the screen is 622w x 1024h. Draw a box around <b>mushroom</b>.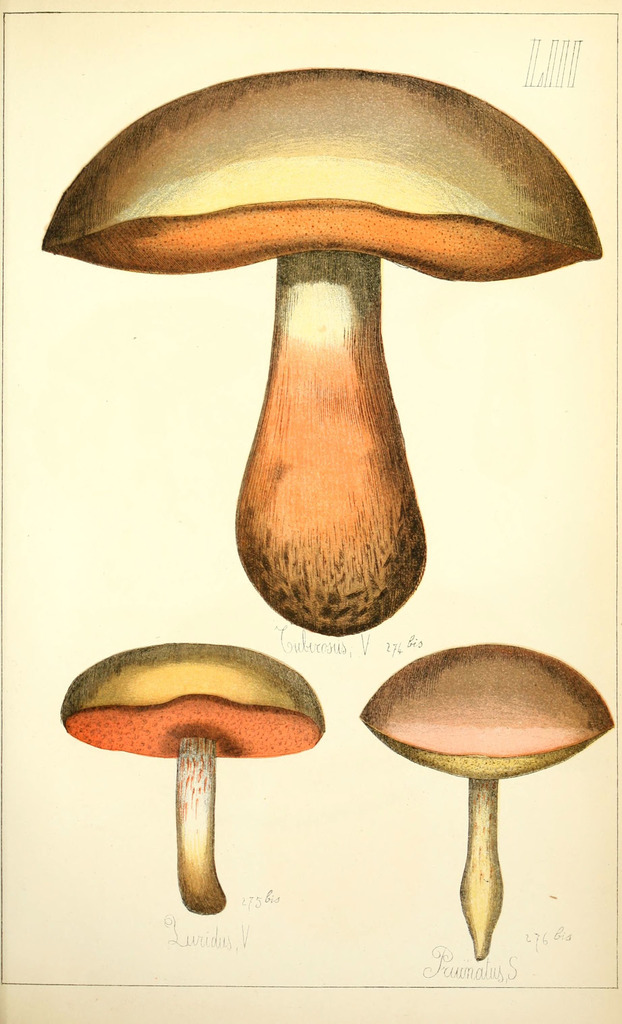
[left=361, top=645, right=610, bottom=954].
